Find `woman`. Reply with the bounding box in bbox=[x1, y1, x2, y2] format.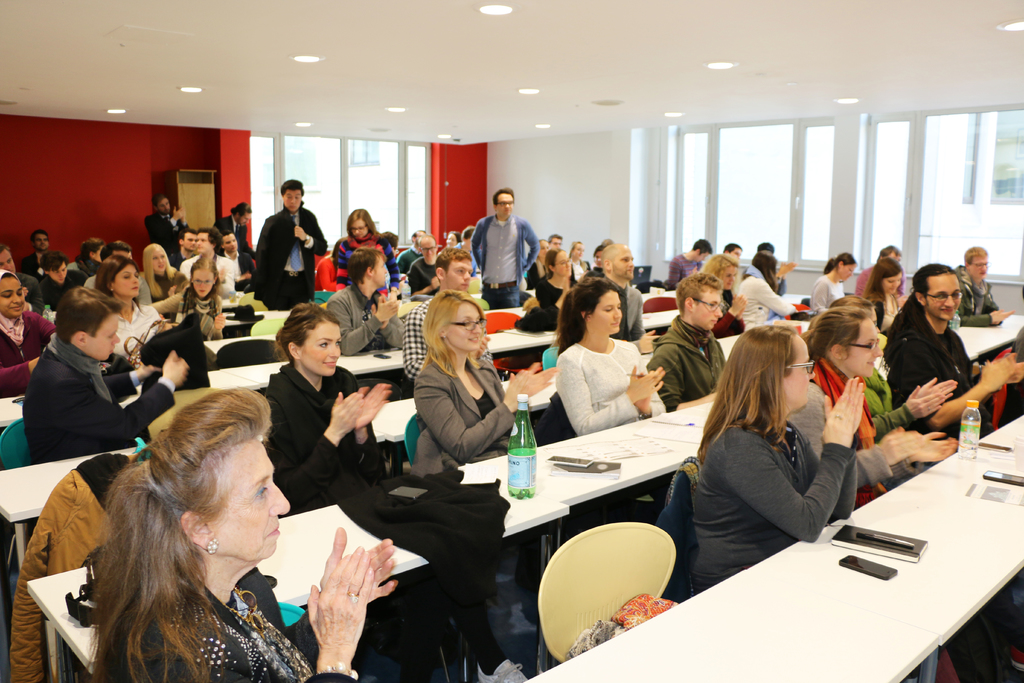
bbox=[860, 258, 906, 331].
